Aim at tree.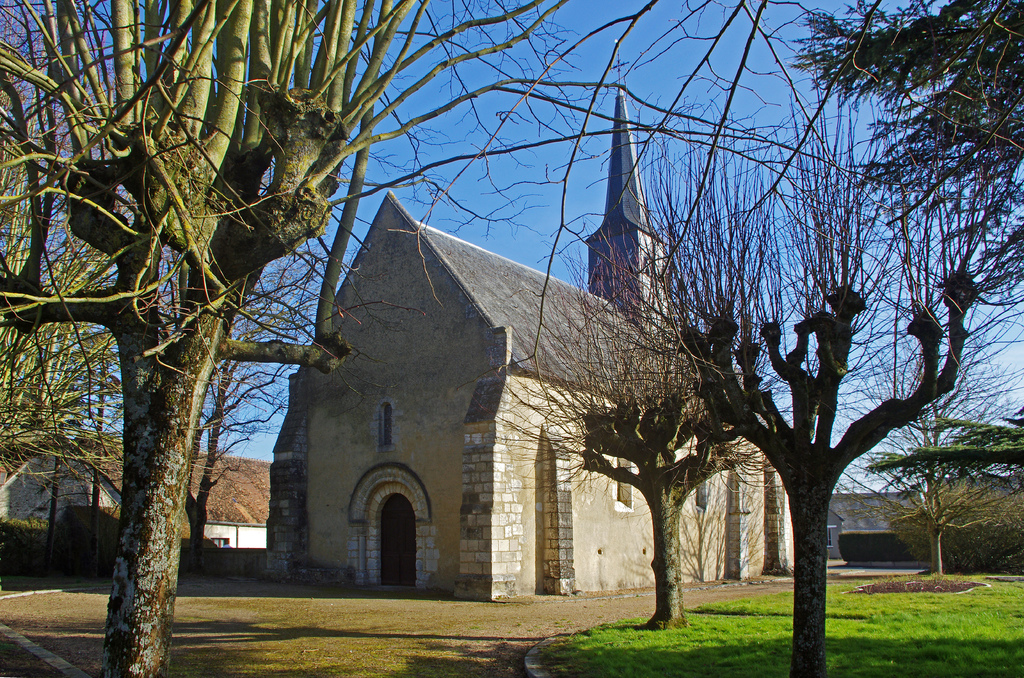
Aimed at 767/0/1023/318.
